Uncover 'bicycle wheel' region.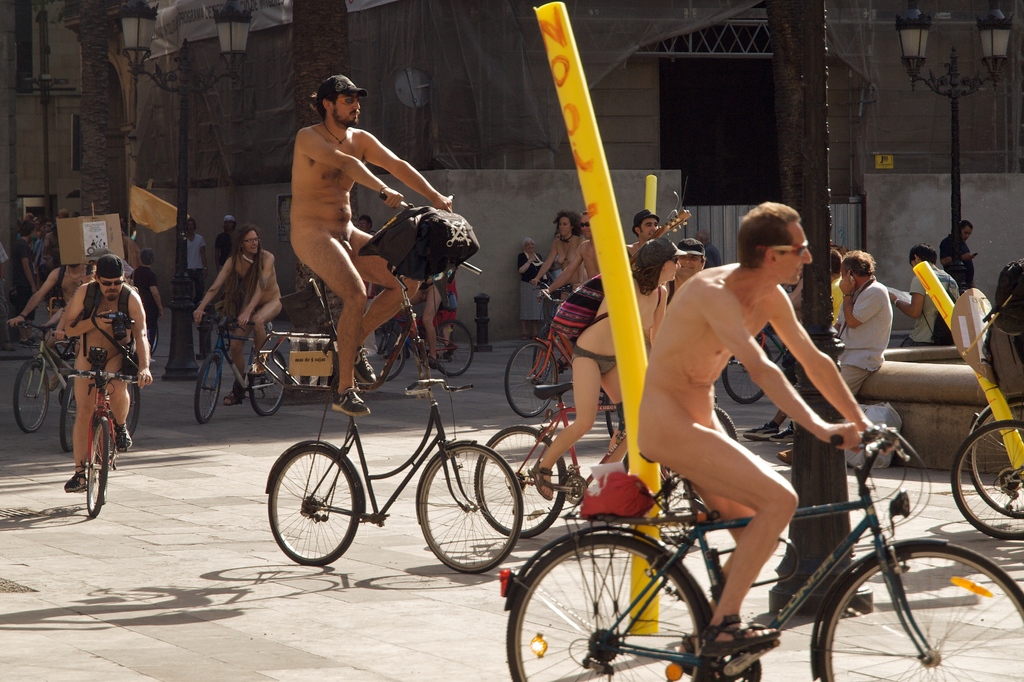
Uncovered: [x1=195, y1=347, x2=221, y2=421].
